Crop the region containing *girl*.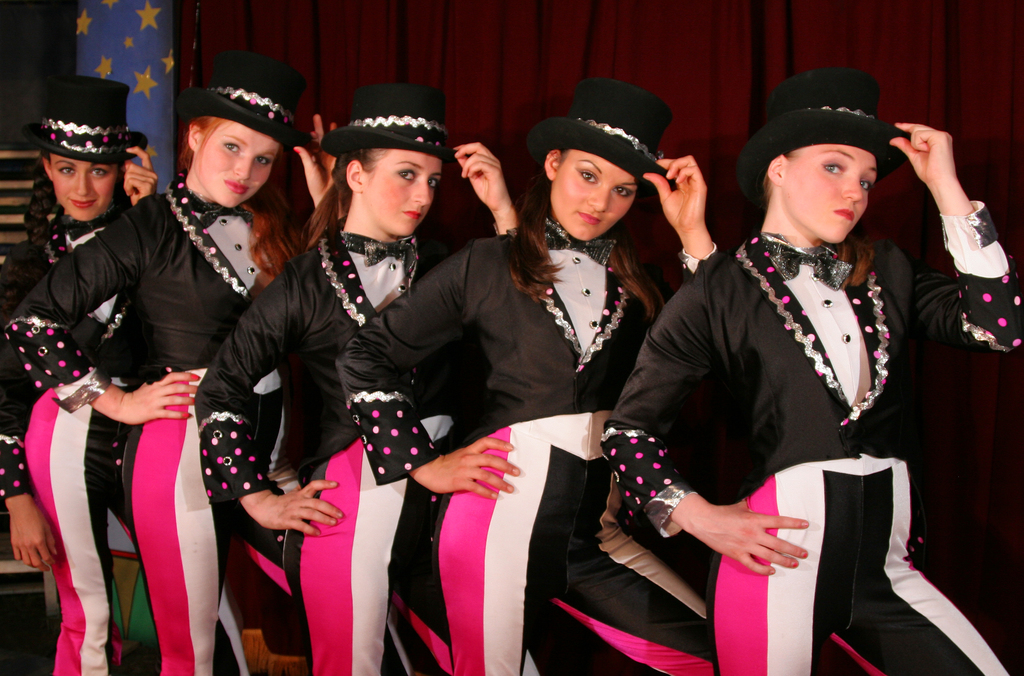
Crop region: 189:84:517:675.
